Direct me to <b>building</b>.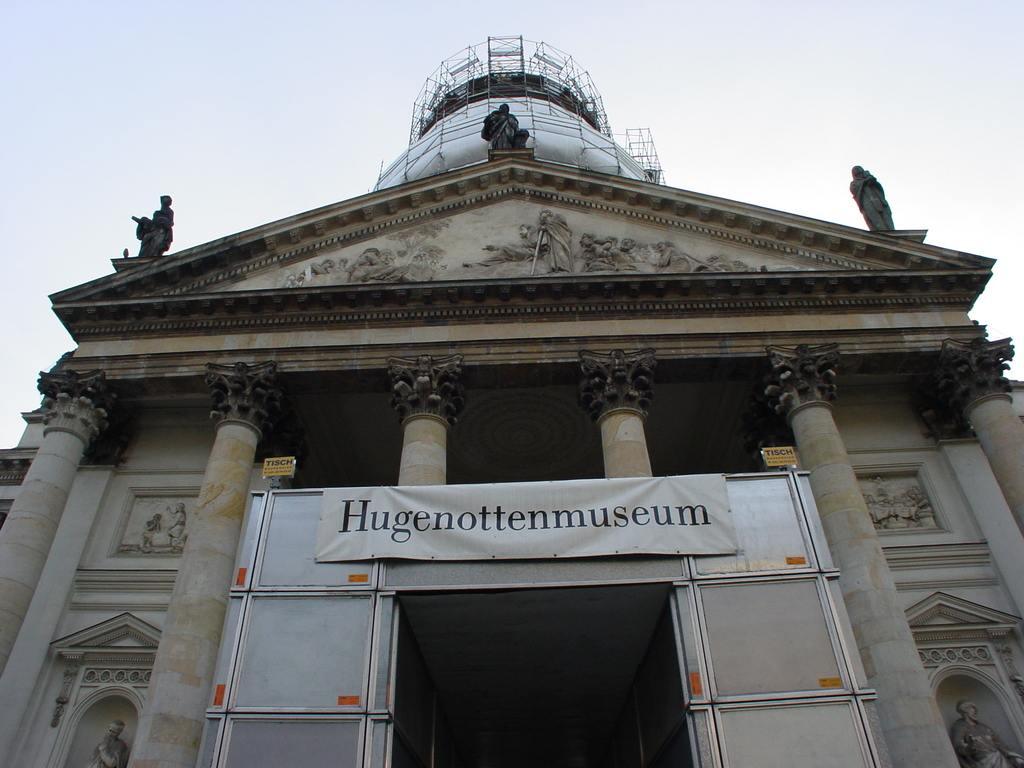
Direction: (0,33,1023,767).
